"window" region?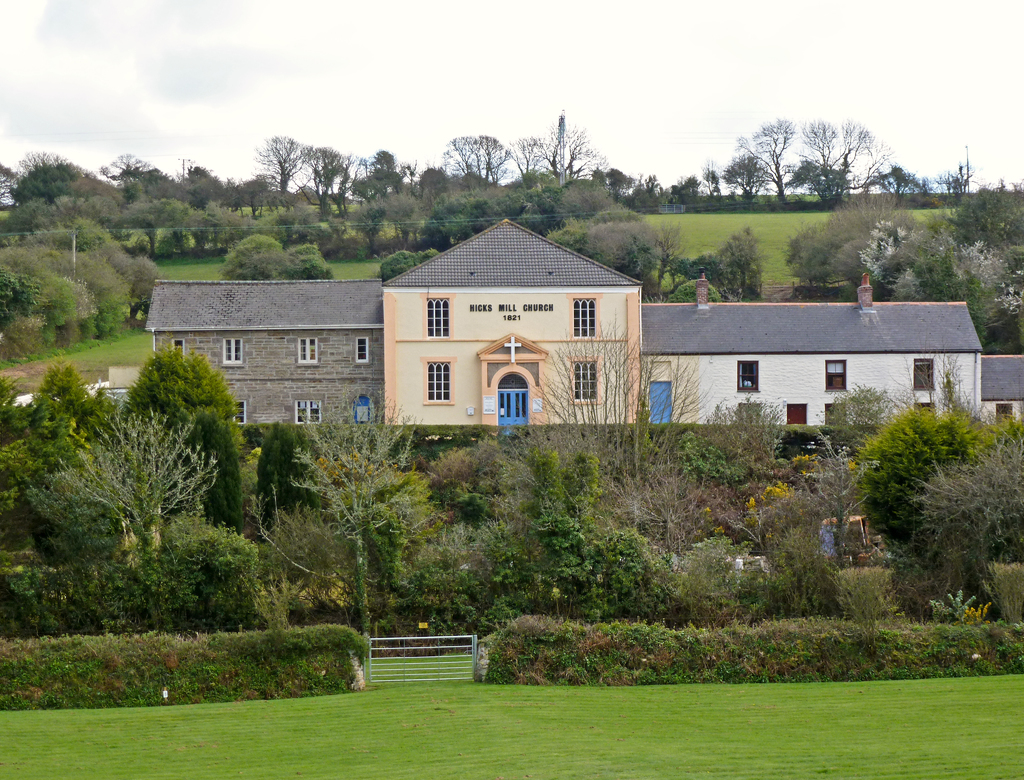
[232, 399, 248, 427]
